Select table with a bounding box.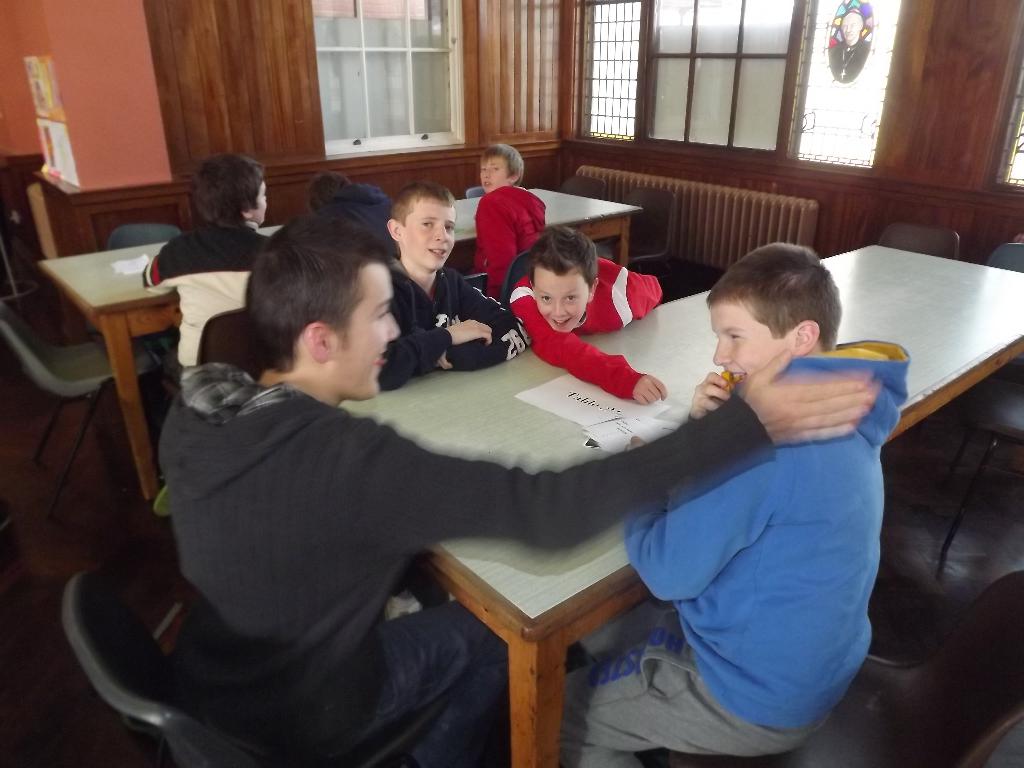
<region>36, 187, 646, 500</region>.
